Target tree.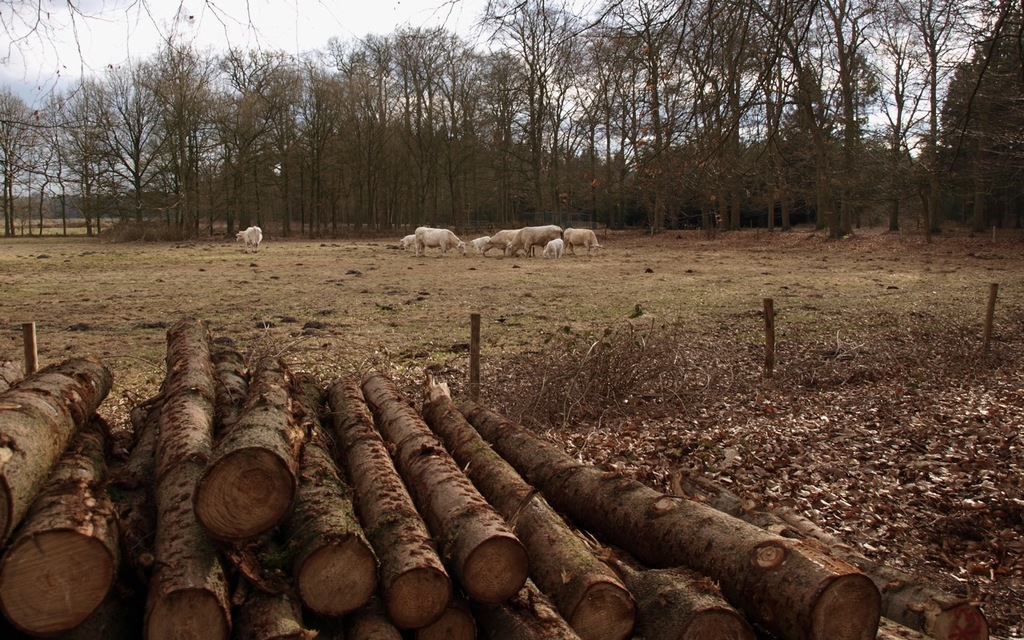
Target region: <box>161,78,239,242</box>.
